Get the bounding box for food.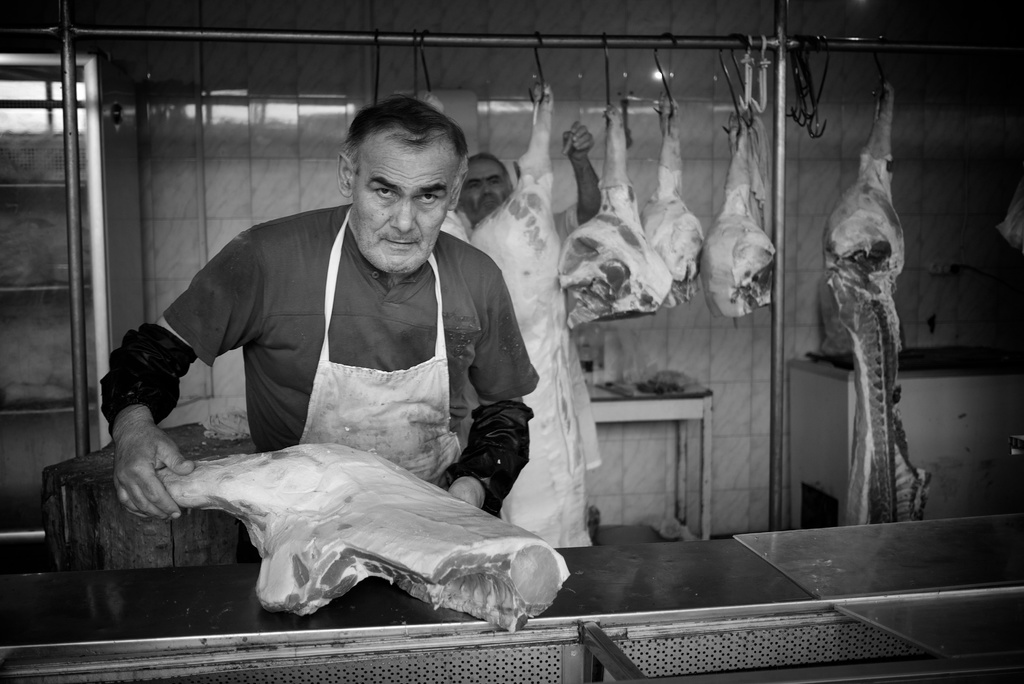
[left=413, top=87, right=468, bottom=243].
